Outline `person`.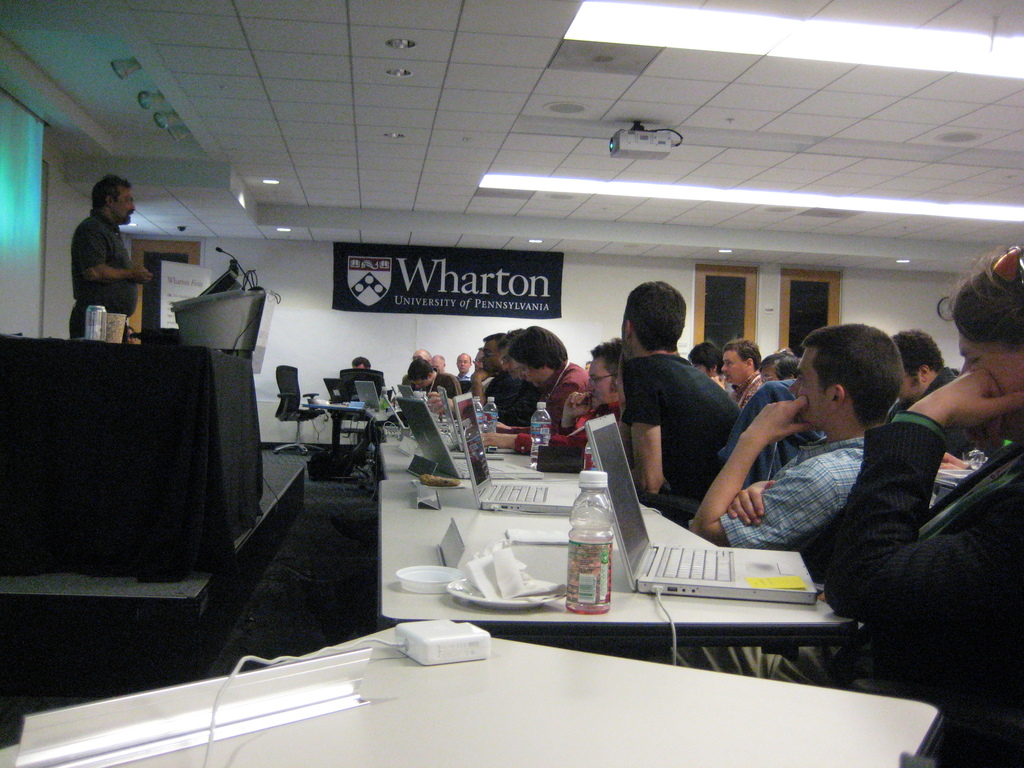
Outline: bbox=(474, 337, 636, 468).
